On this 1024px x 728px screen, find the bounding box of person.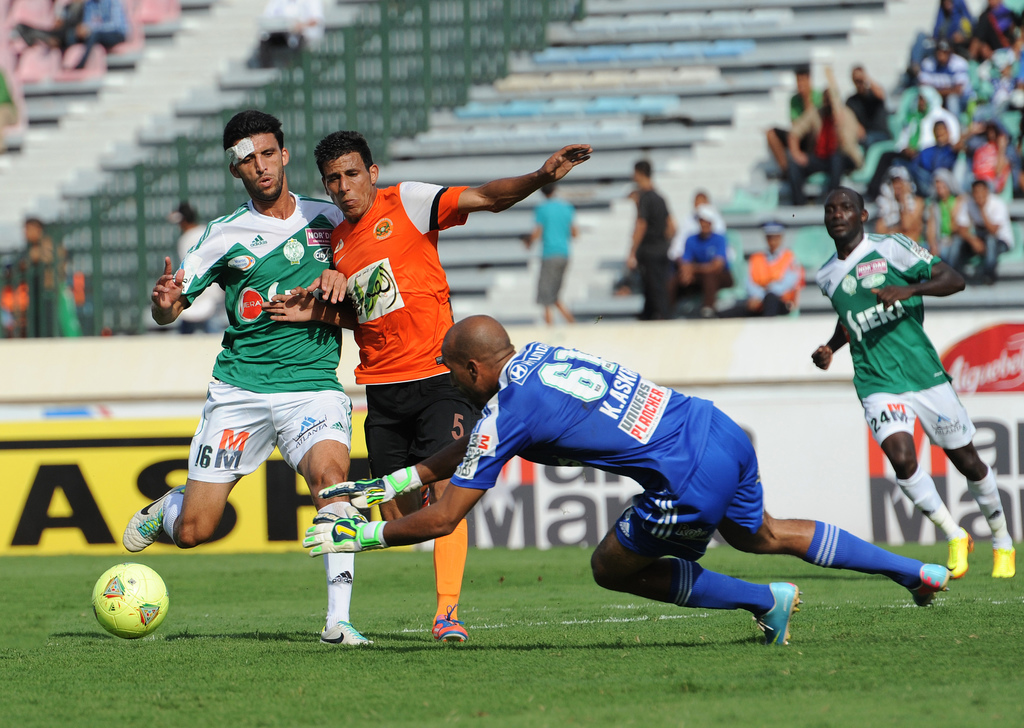
Bounding box: locate(525, 171, 579, 326).
